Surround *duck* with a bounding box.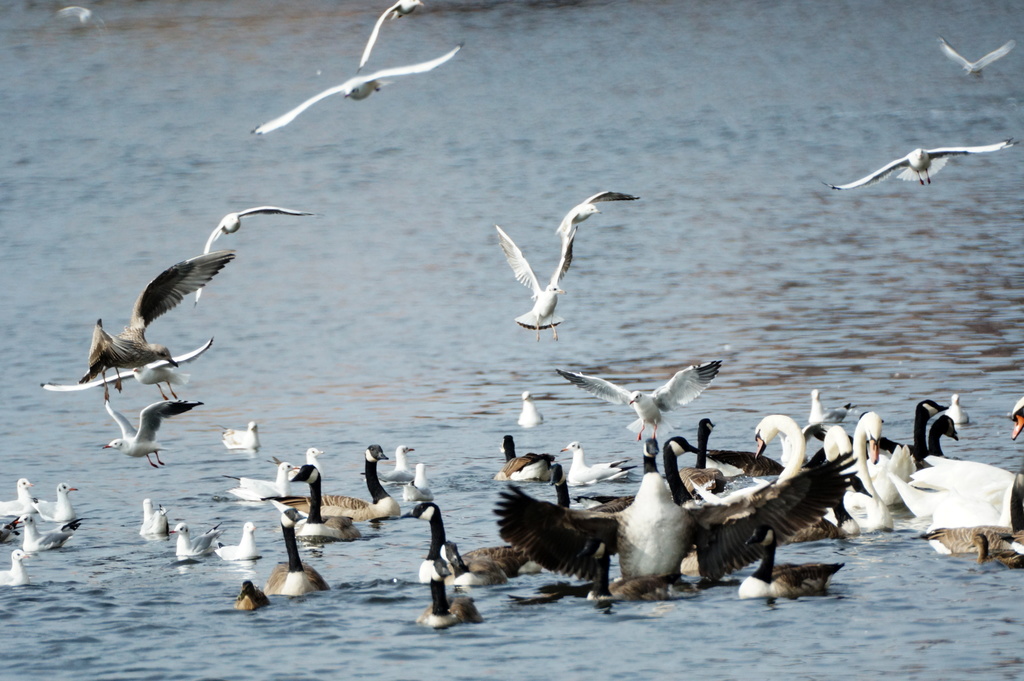
bbox=(419, 573, 474, 635).
